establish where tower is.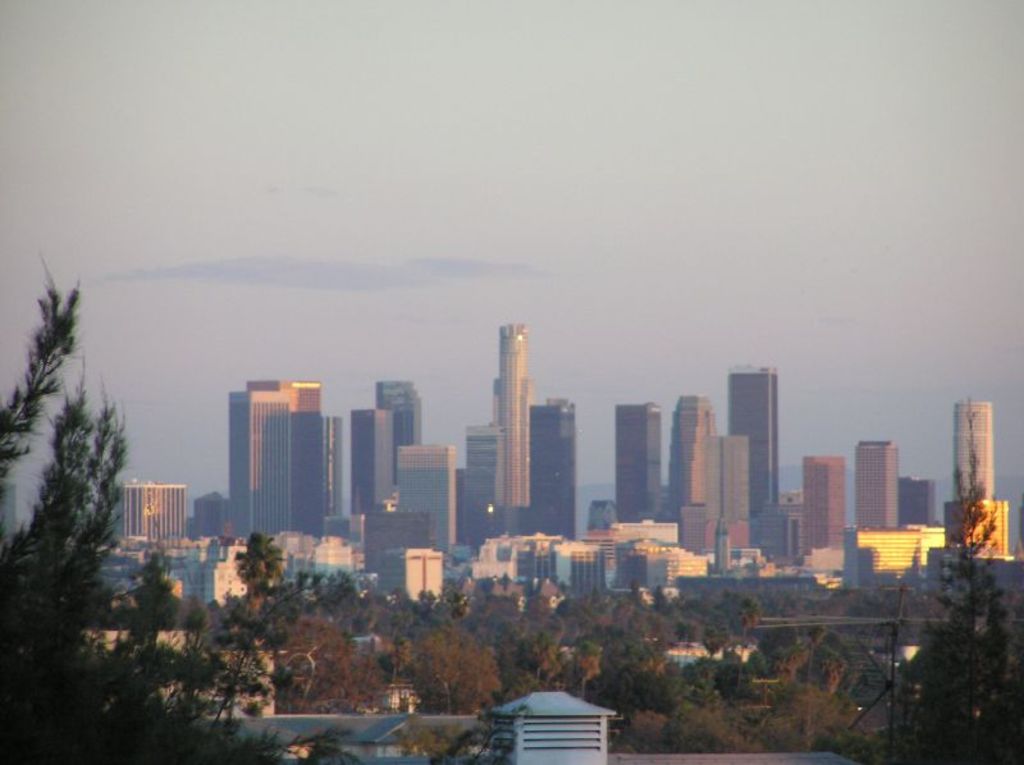
Established at select_region(710, 443, 753, 551).
